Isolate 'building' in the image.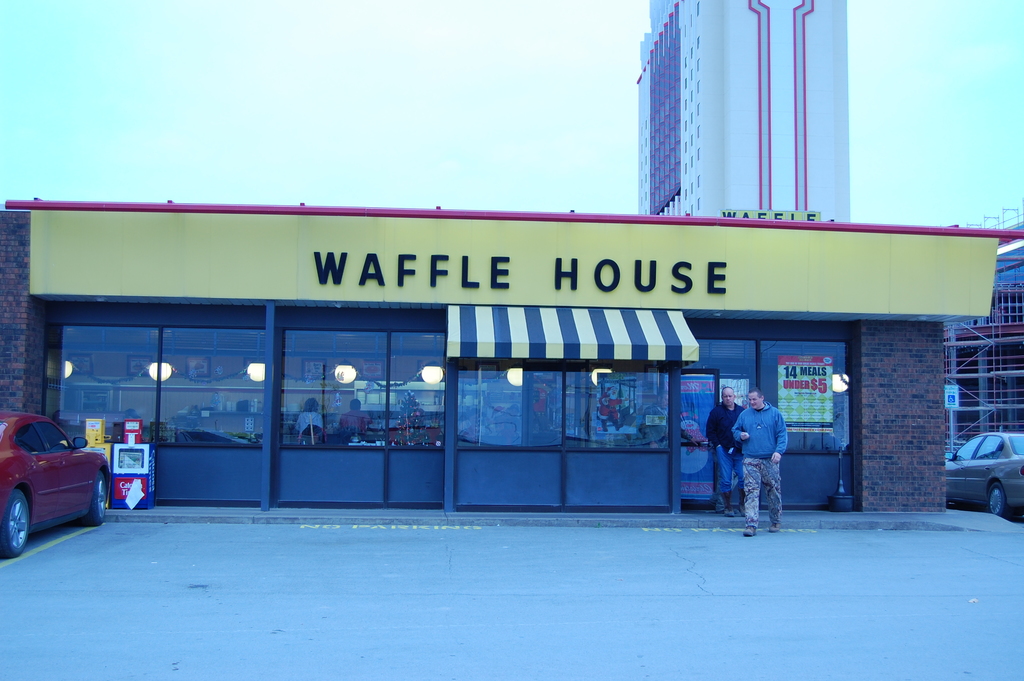
Isolated region: <region>634, 0, 852, 224</region>.
